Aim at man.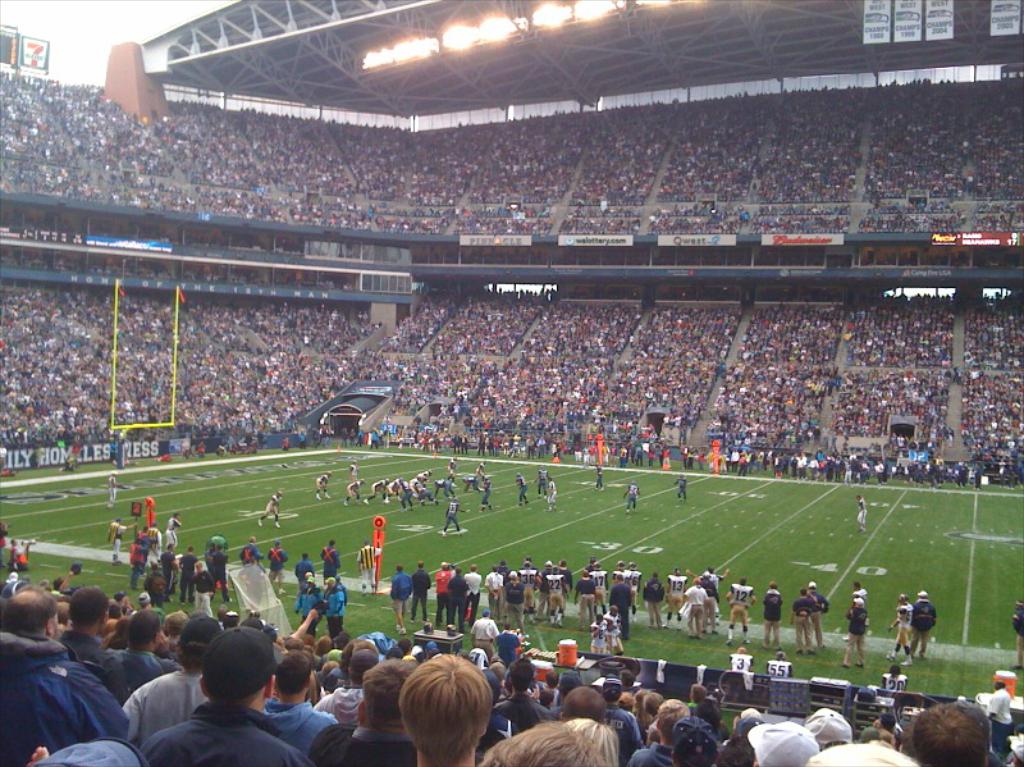
Aimed at detection(137, 639, 335, 759).
